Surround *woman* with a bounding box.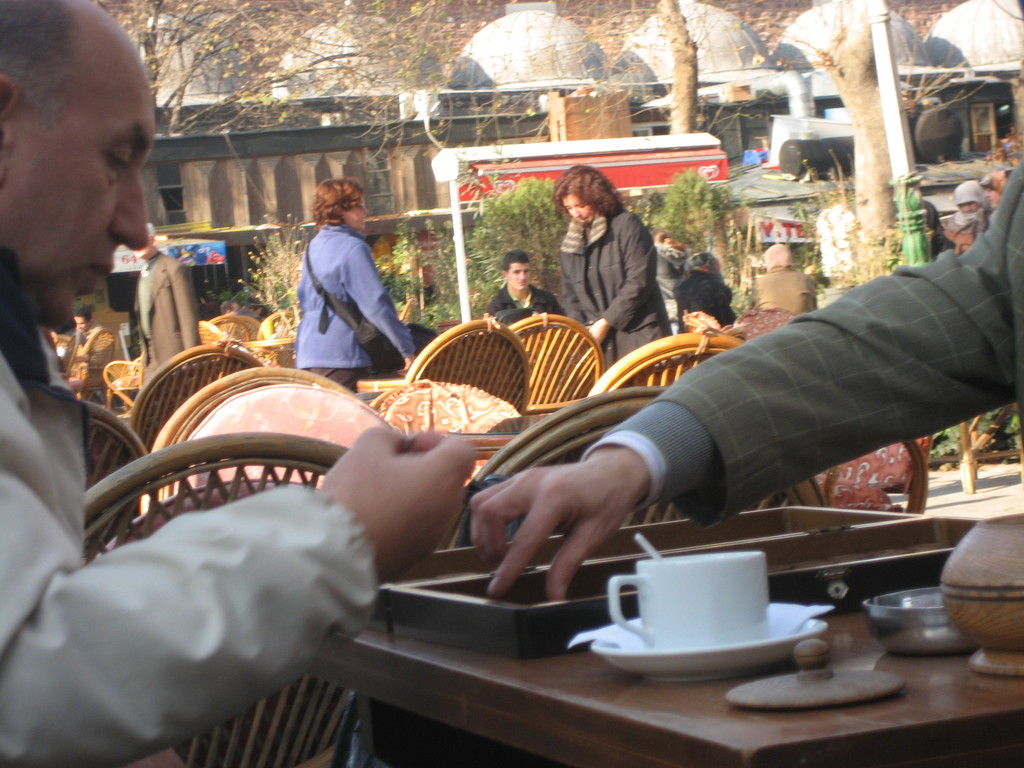
<region>303, 170, 422, 392</region>.
